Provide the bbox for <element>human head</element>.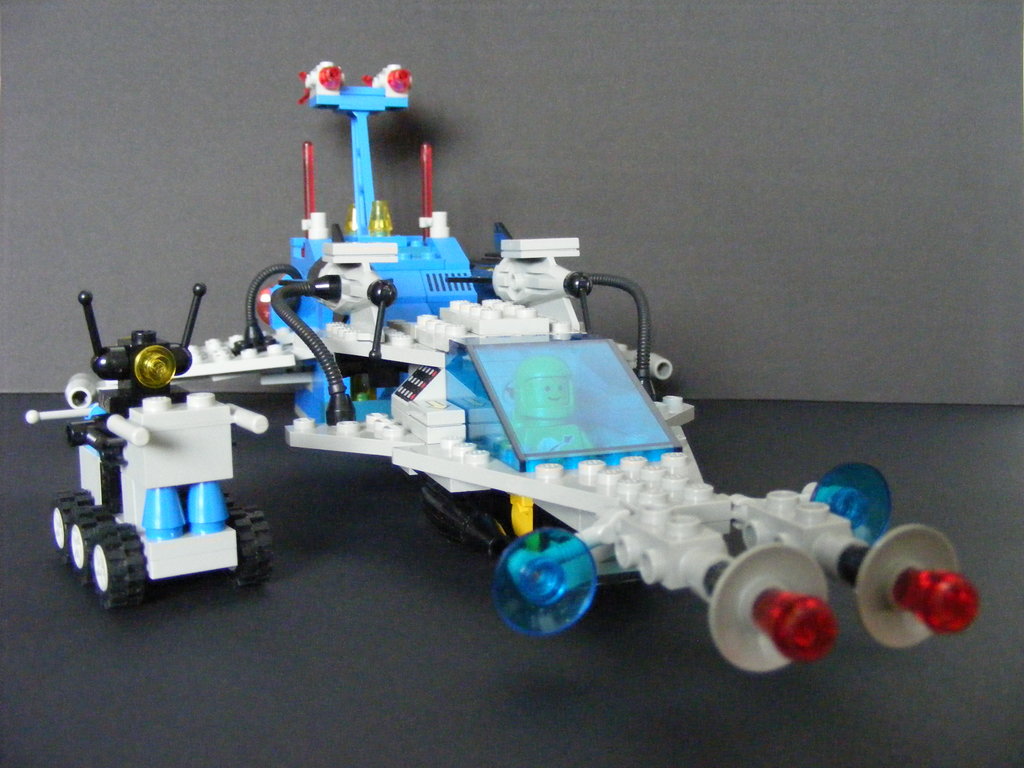
x1=509 y1=357 x2=580 y2=418.
